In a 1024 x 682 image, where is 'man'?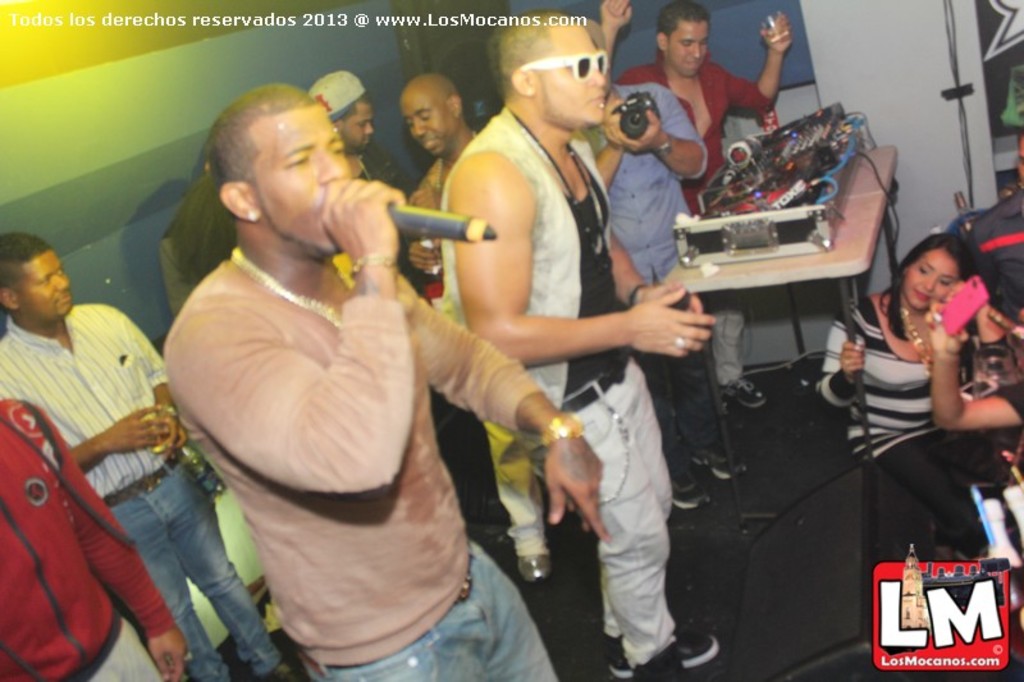
[166, 72, 626, 681].
